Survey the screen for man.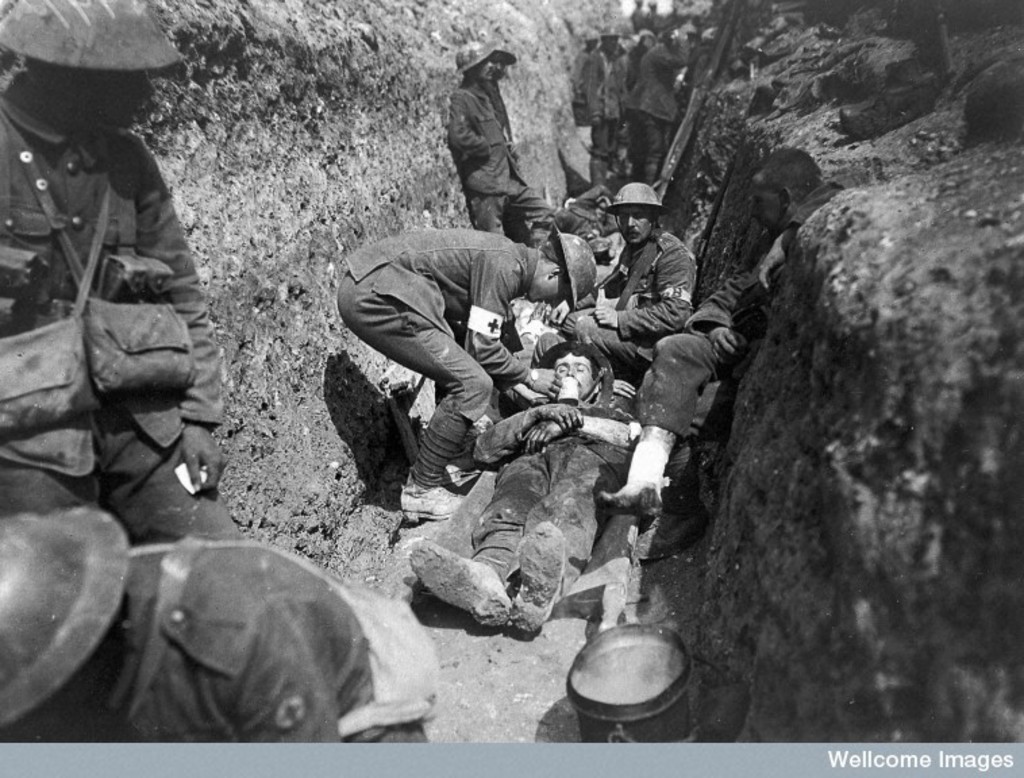
Survey found: locate(559, 181, 701, 389).
